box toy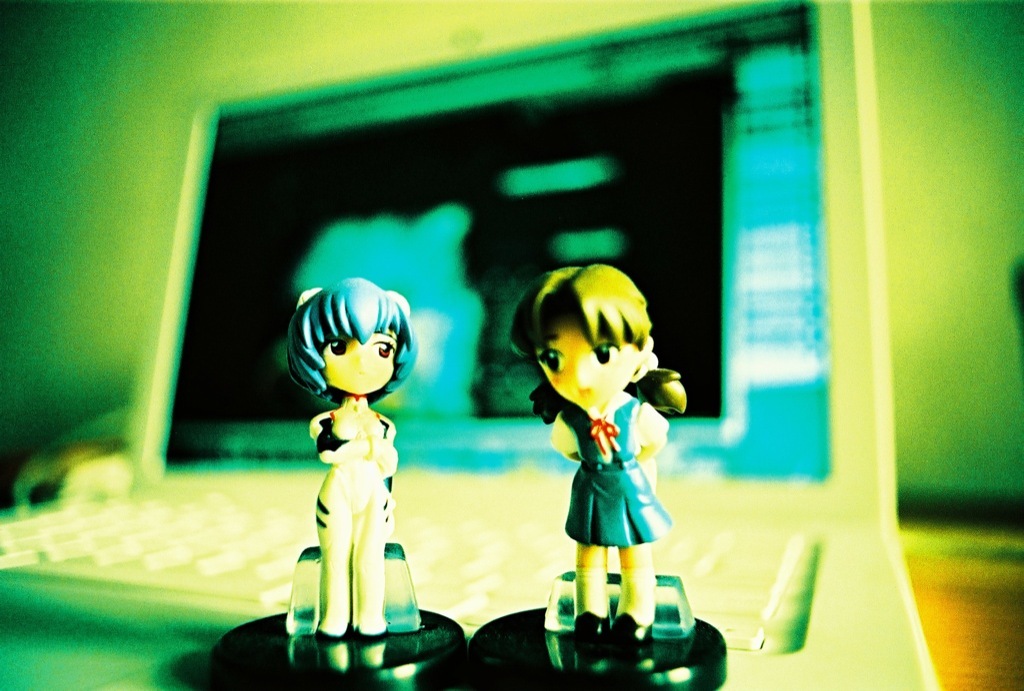
pyautogui.locateOnScreen(211, 278, 466, 690)
